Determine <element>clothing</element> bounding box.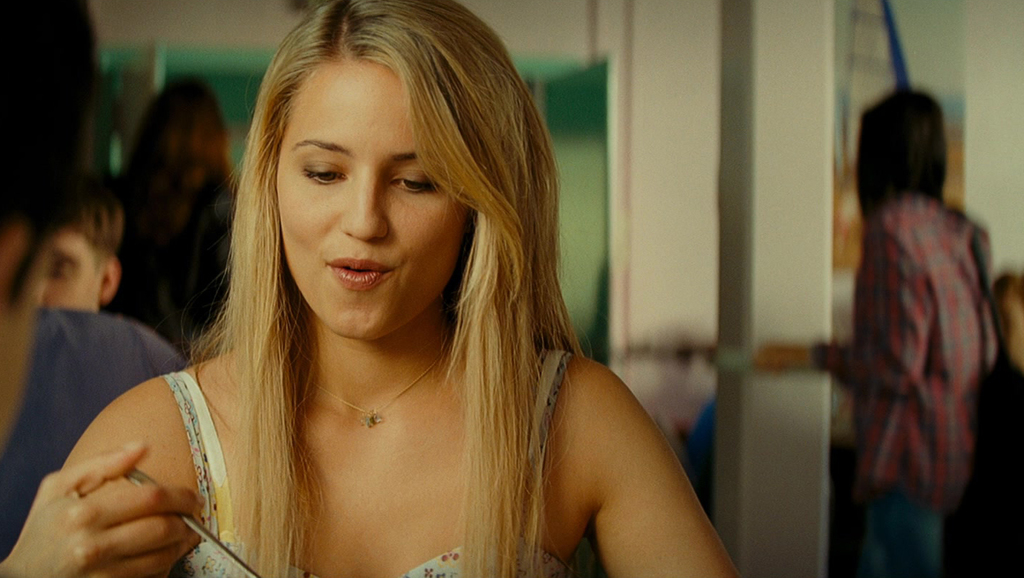
Determined: bbox=(2, 306, 190, 560).
